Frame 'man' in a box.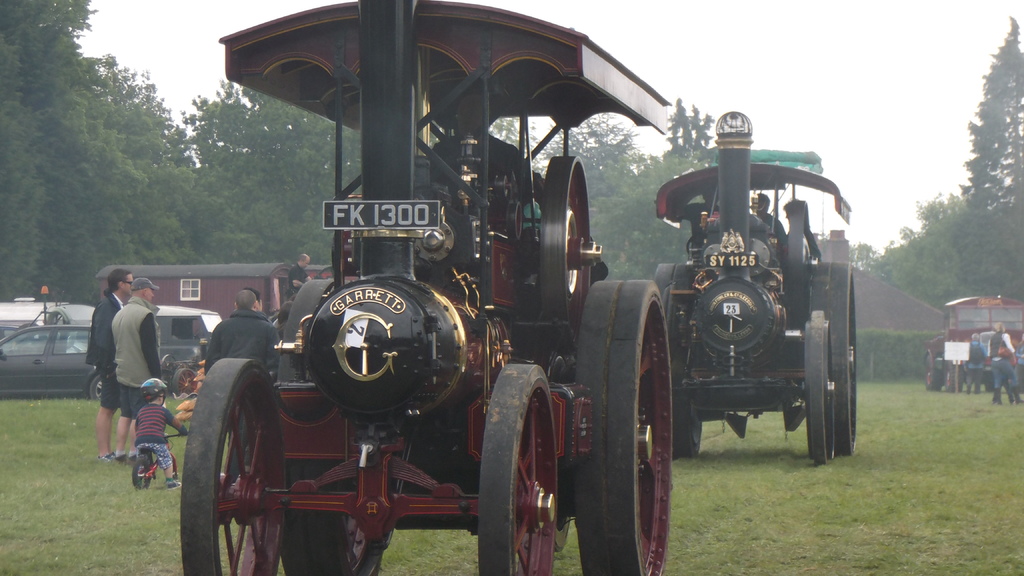
<region>200, 291, 280, 488</region>.
